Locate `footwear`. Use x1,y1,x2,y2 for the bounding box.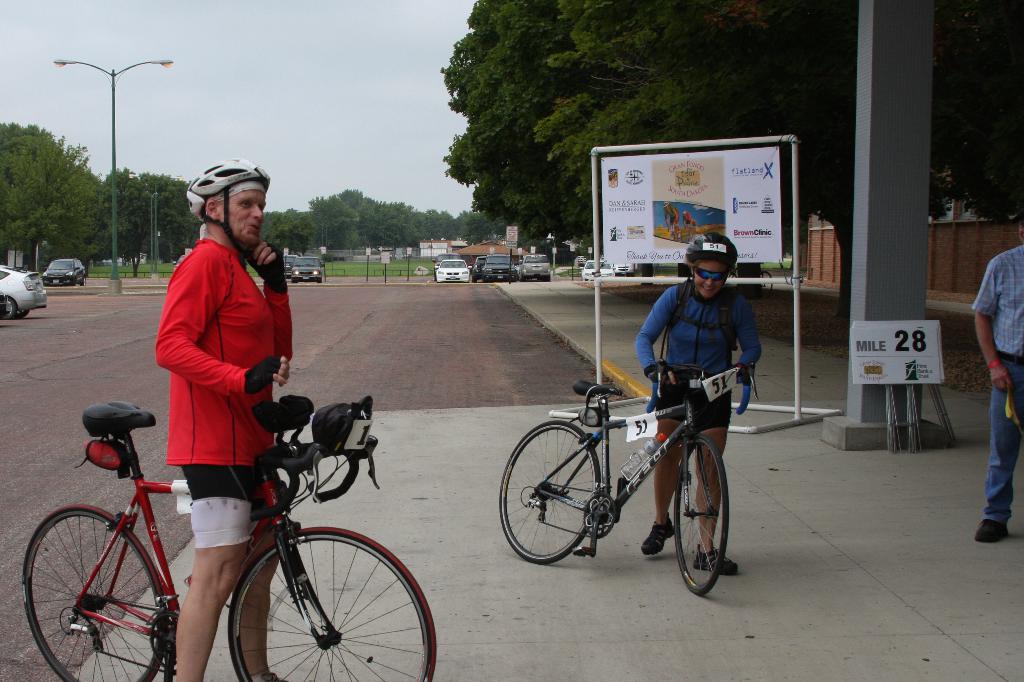
971,509,1010,542.
